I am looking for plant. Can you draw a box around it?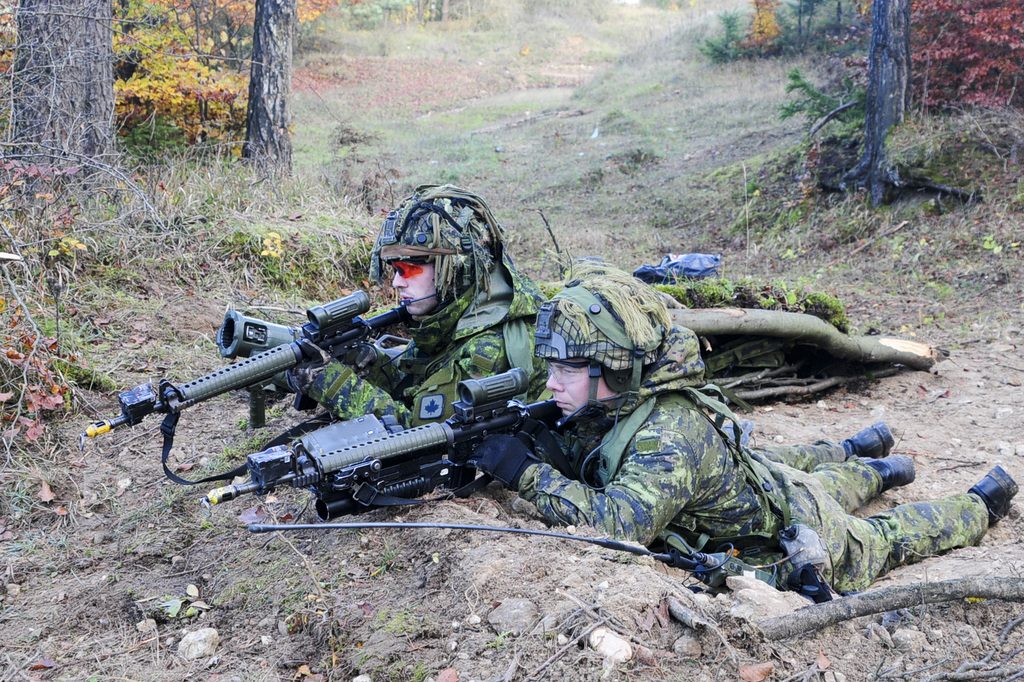
Sure, the bounding box is [295,484,314,513].
